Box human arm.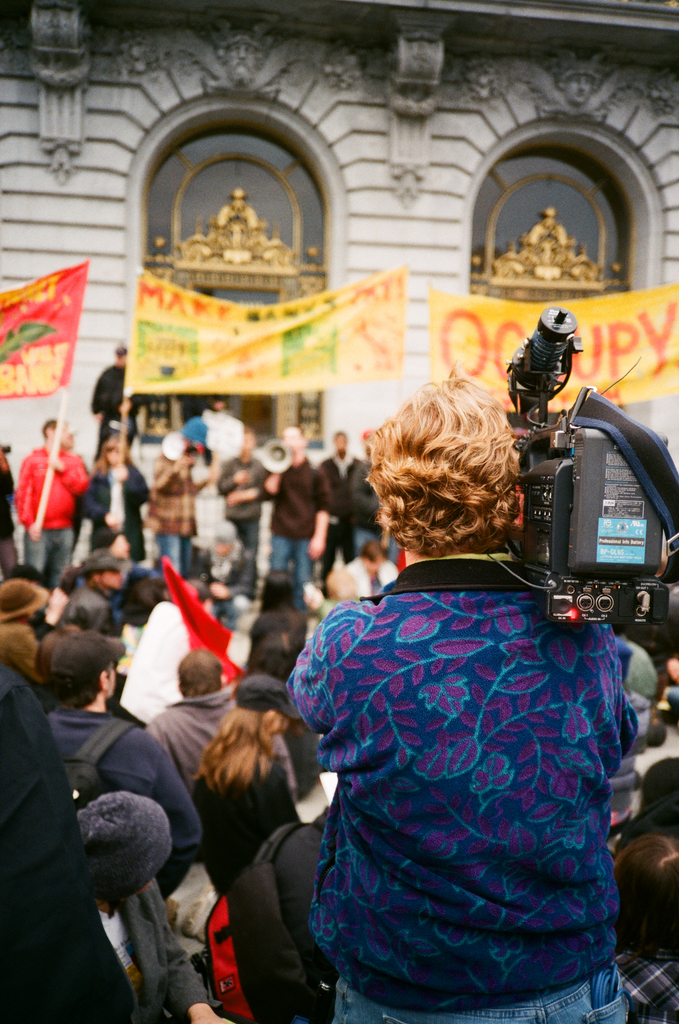
(left=92, top=373, right=103, bottom=421).
